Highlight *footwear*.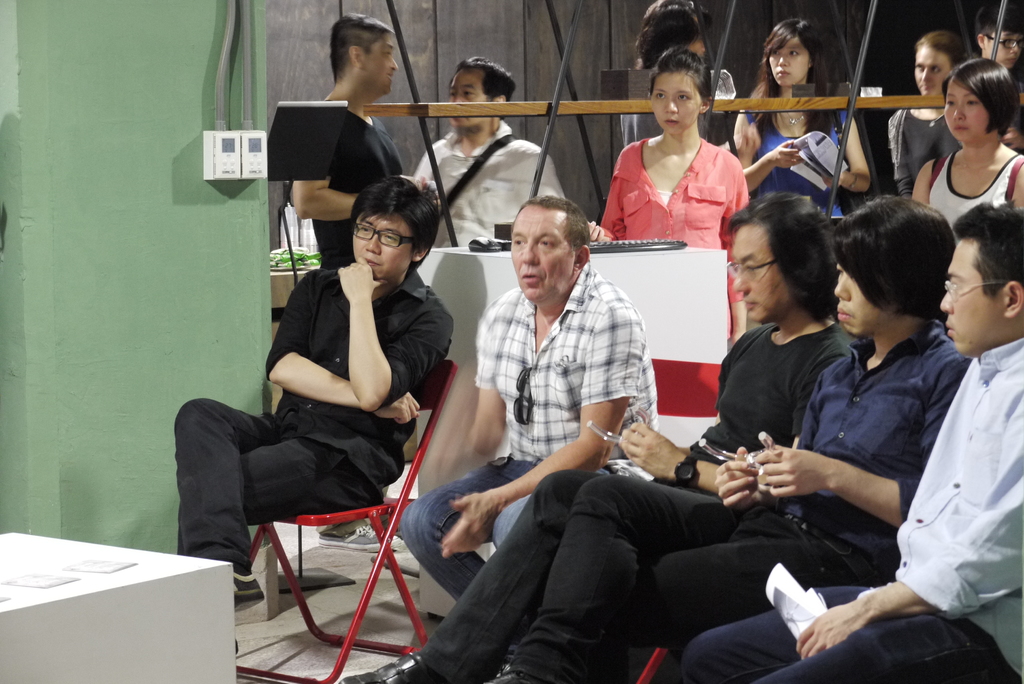
Highlighted region: <region>474, 659, 584, 683</region>.
